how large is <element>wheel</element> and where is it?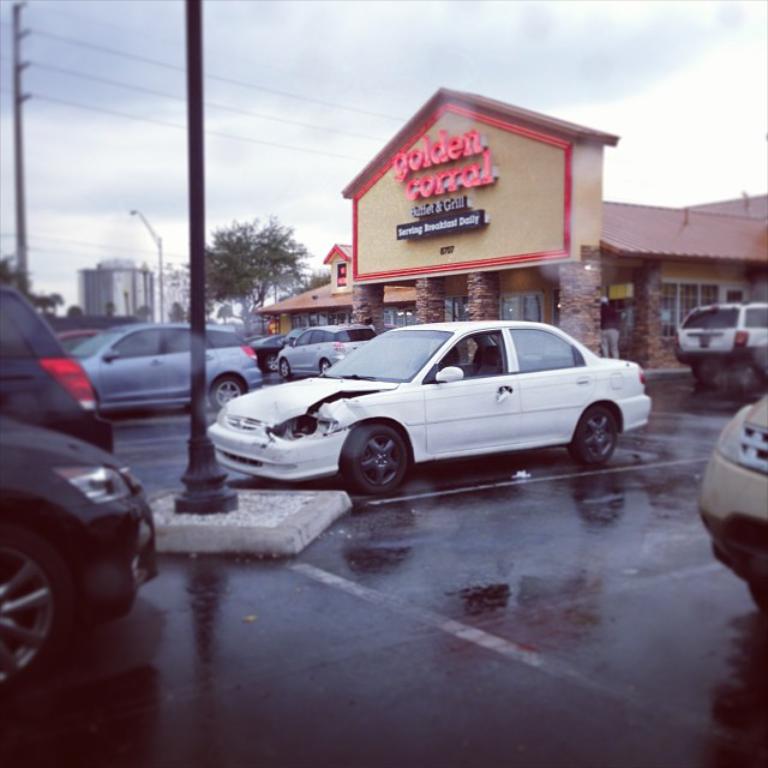
Bounding box: 264:355:278:371.
